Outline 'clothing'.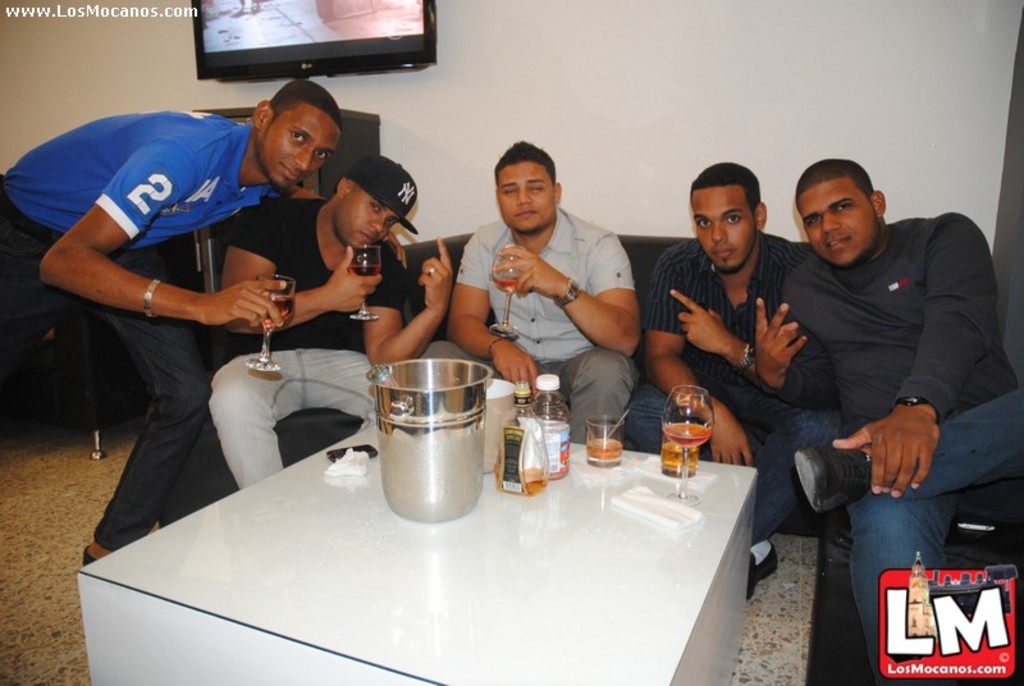
Outline: bbox=(0, 110, 284, 550).
